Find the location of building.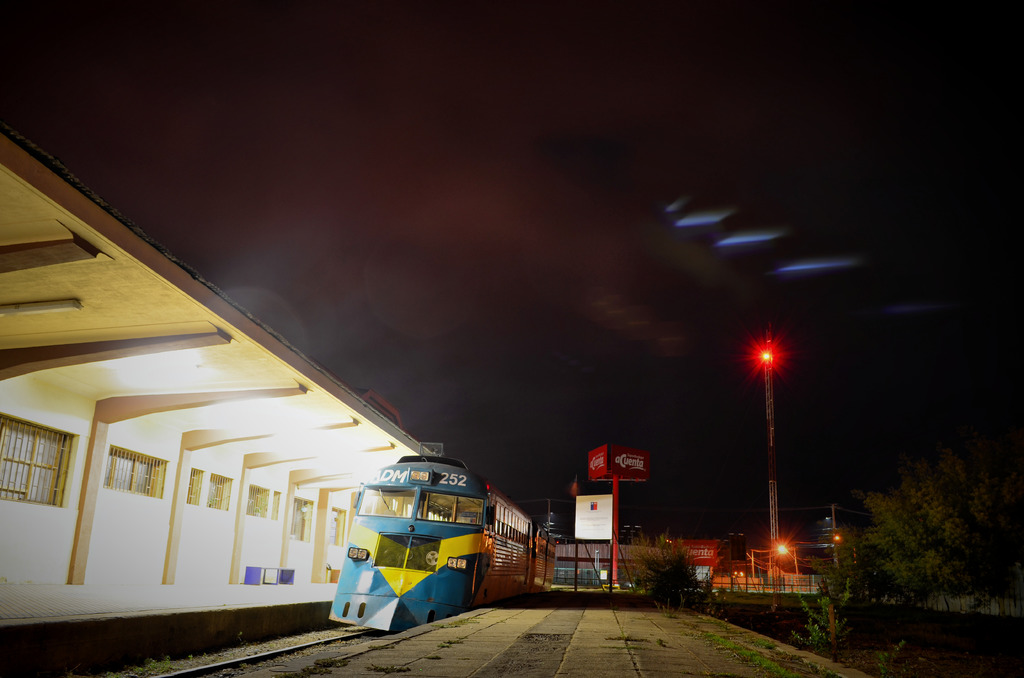
Location: {"left": 0, "top": 124, "right": 445, "bottom": 628}.
